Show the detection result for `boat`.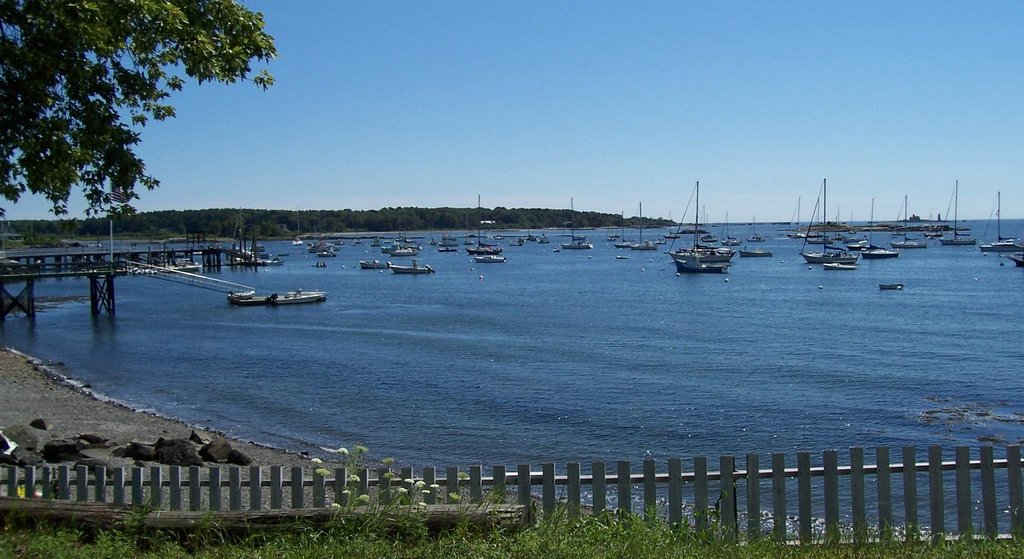
226, 288, 328, 307.
